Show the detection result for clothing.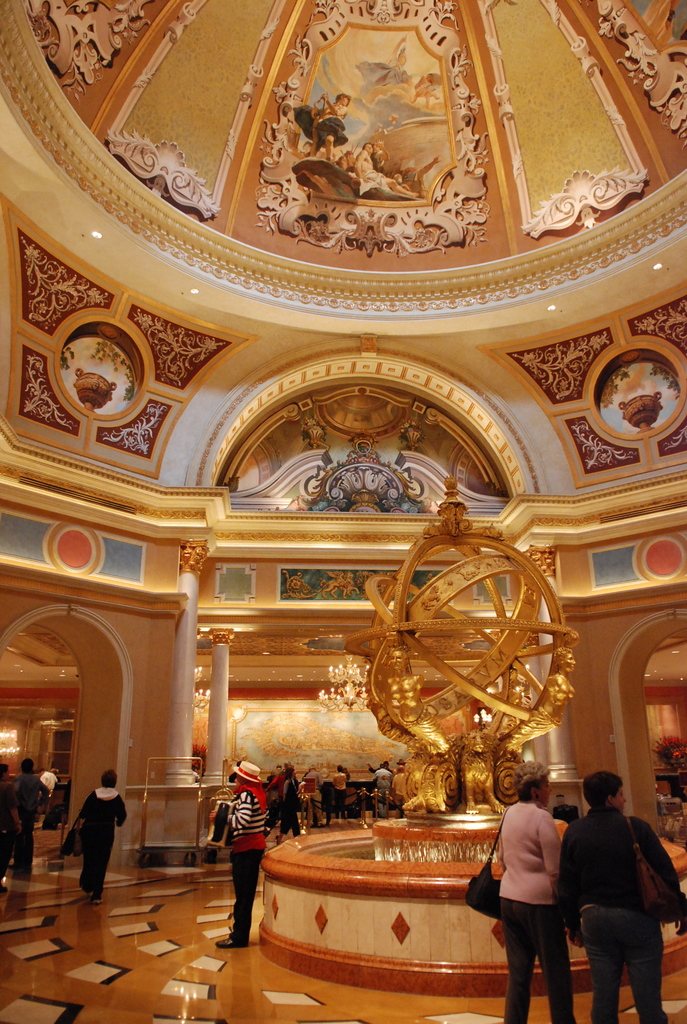
box=[0, 778, 16, 872].
